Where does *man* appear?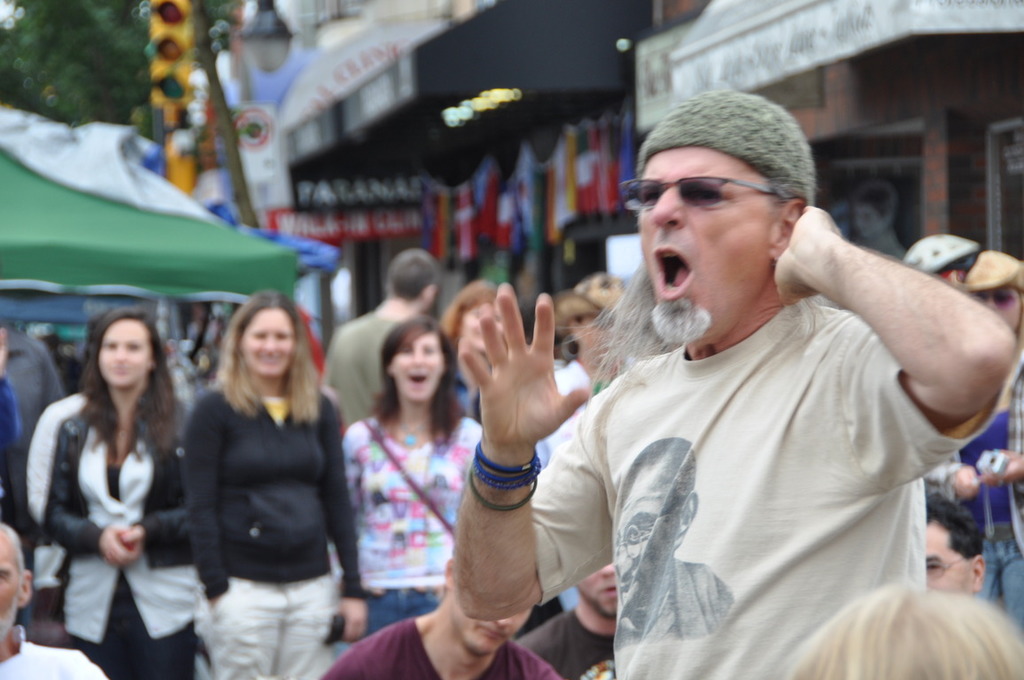
Appears at pyautogui.locateOnScreen(0, 524, 107, 679).
